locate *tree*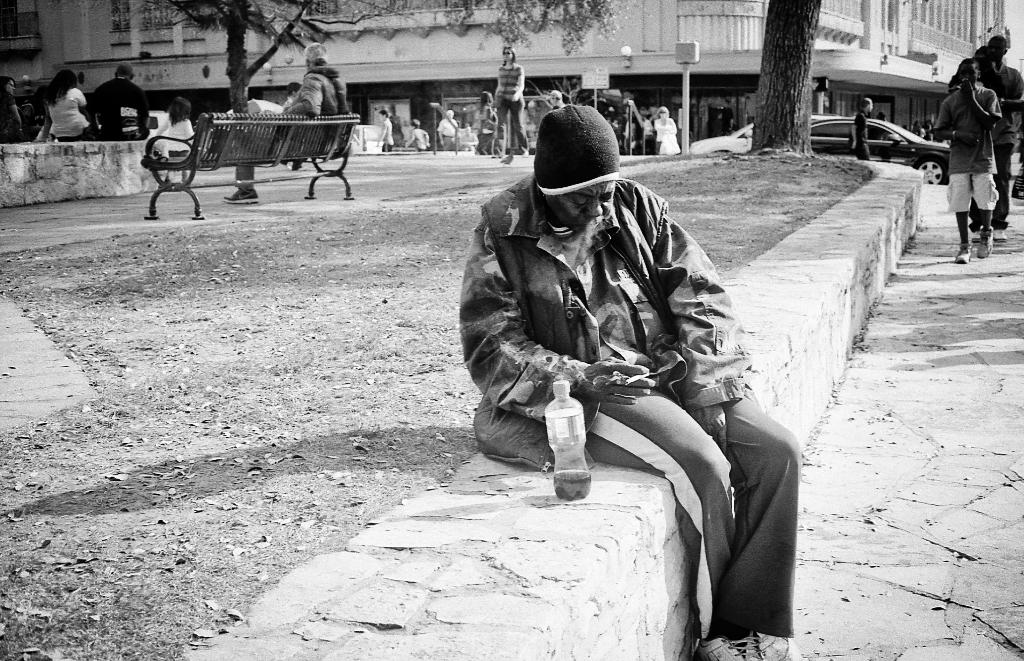
detection(128, 0, 646, 199)
